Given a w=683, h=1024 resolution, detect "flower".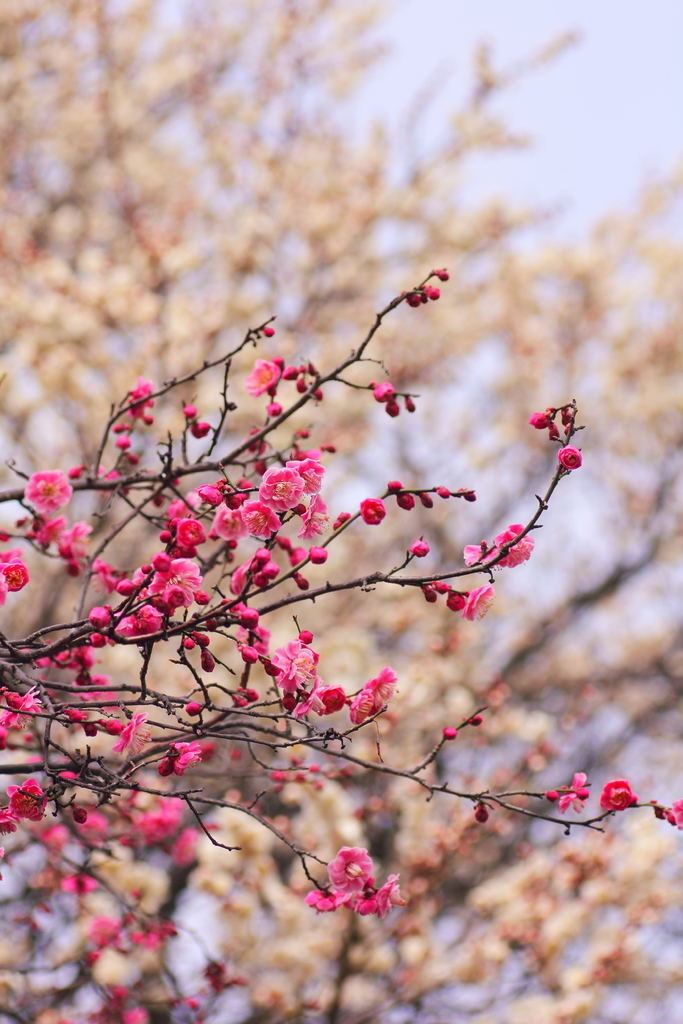
<region>90, 913, 119, 942</region>.
